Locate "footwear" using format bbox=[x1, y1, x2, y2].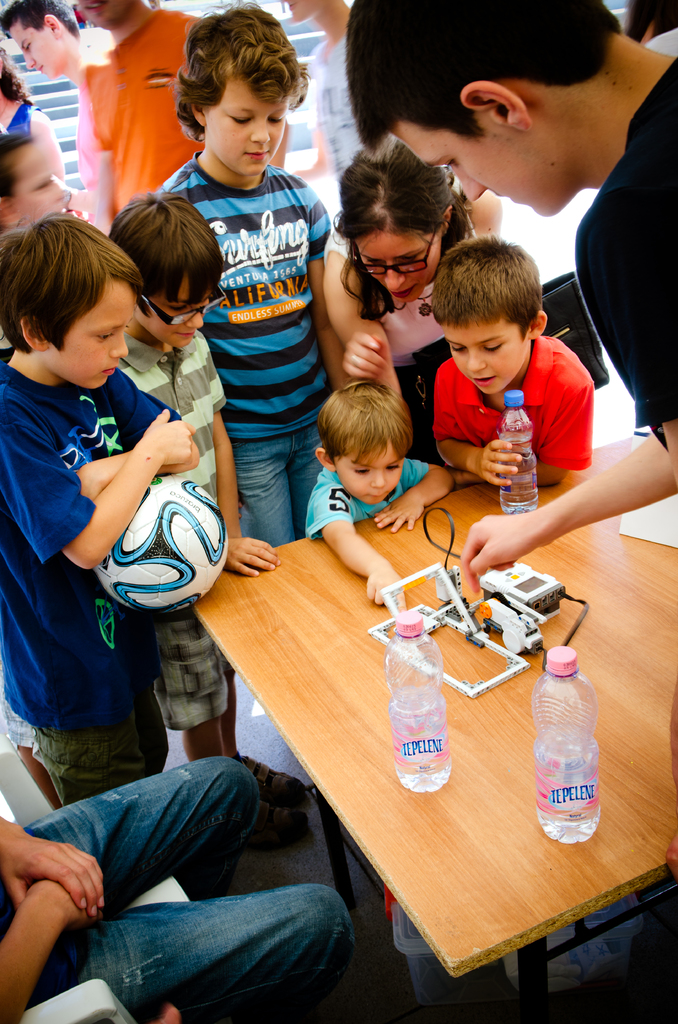
bbox=[229, 741, 316, 816].
